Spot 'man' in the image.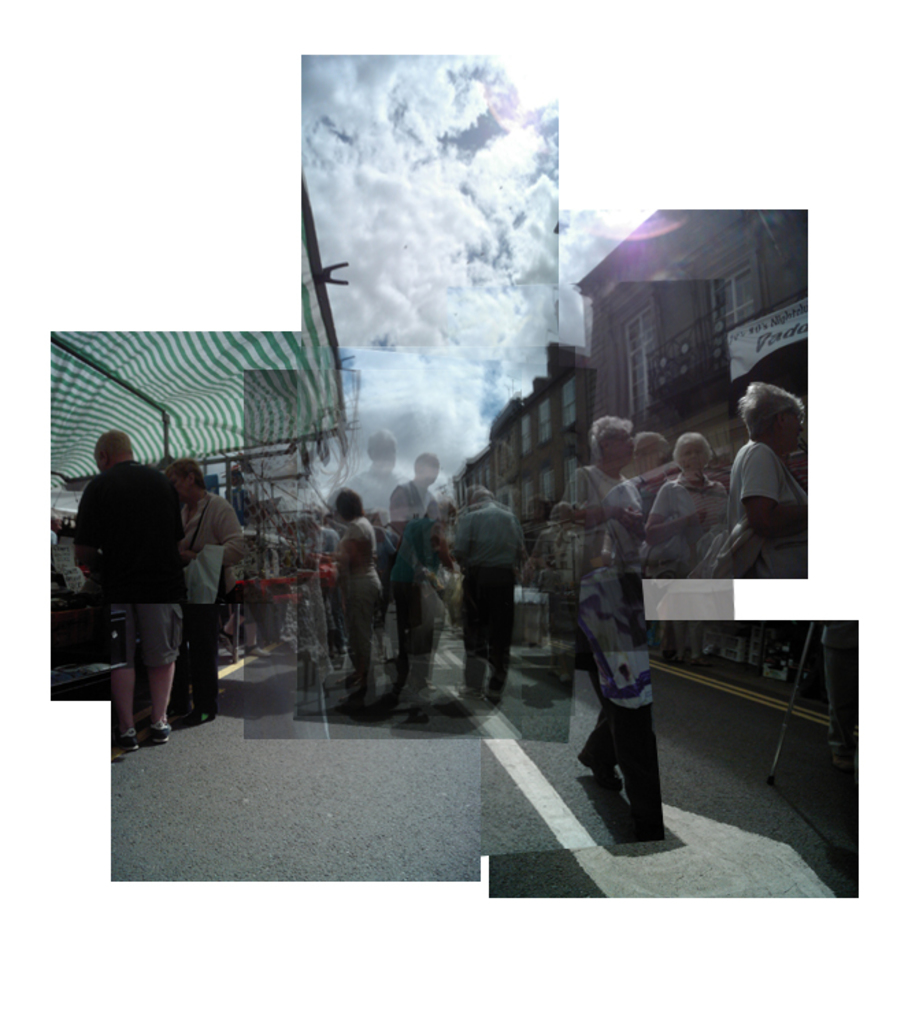
'man' found at (68,420,225,741).
